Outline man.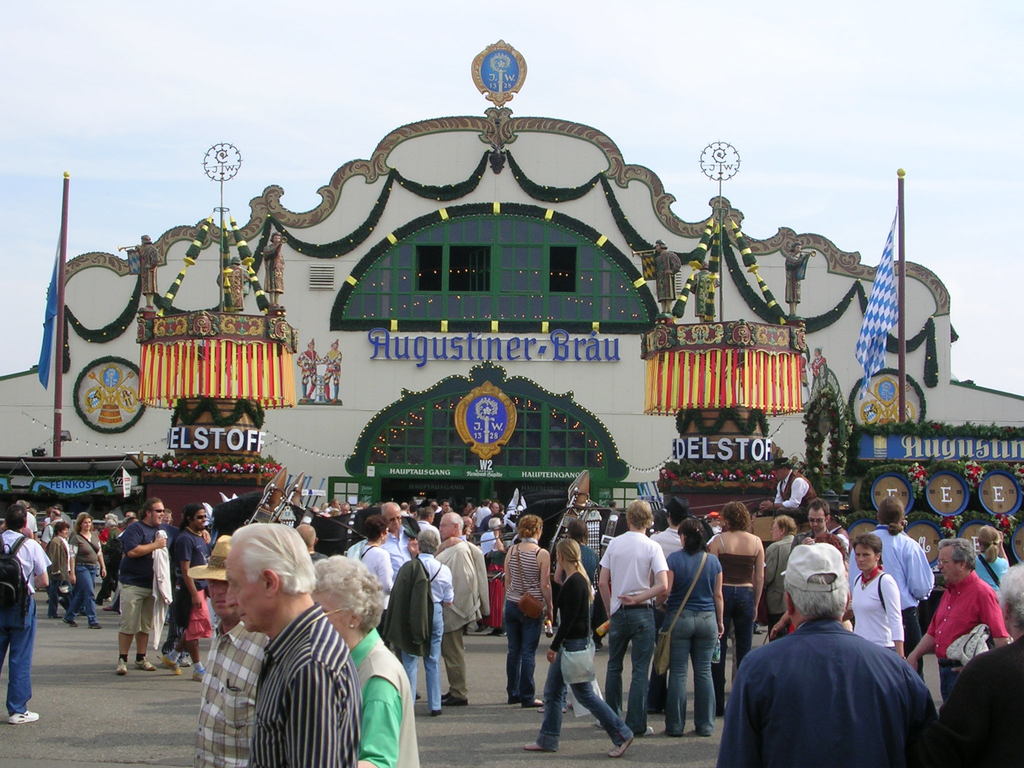
Outline: [left=226, top=520, right=365, bottom=767].
